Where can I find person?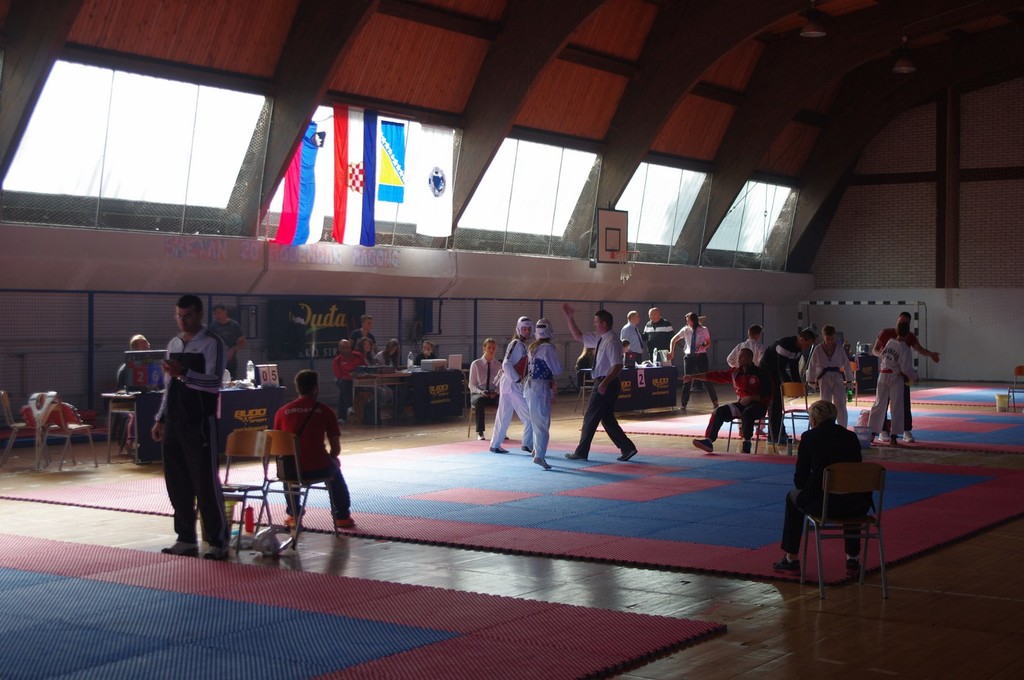
You can find it at bbox(806, 325, 854, 425).
